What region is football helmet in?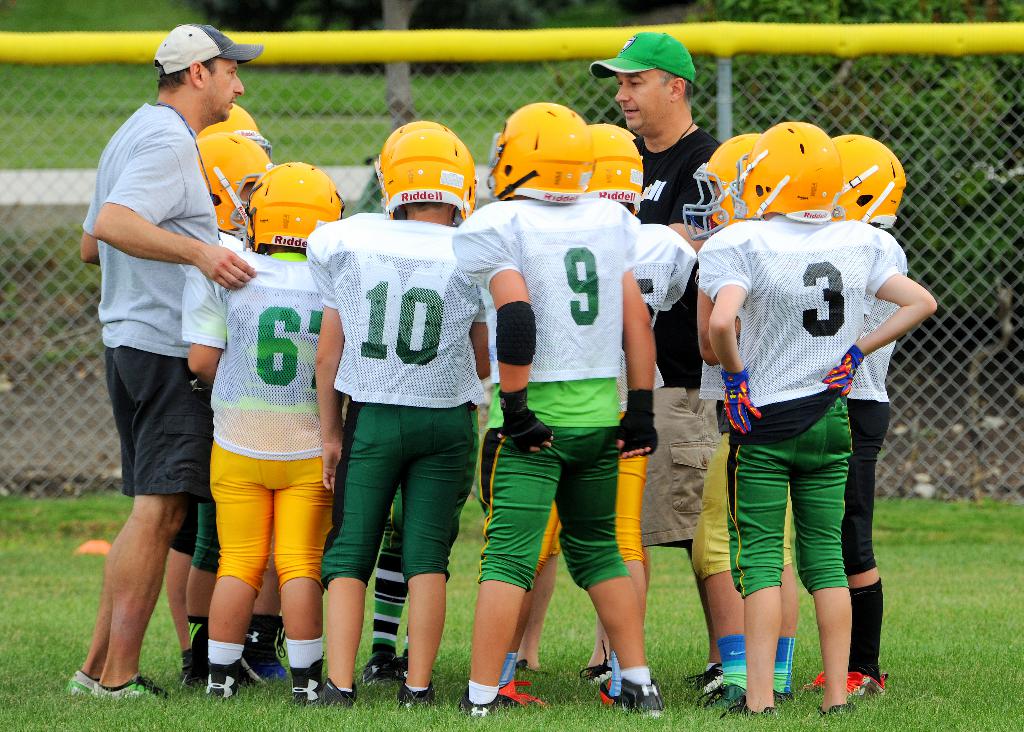
x1=684 y1=132 x2=758 y2=243.
